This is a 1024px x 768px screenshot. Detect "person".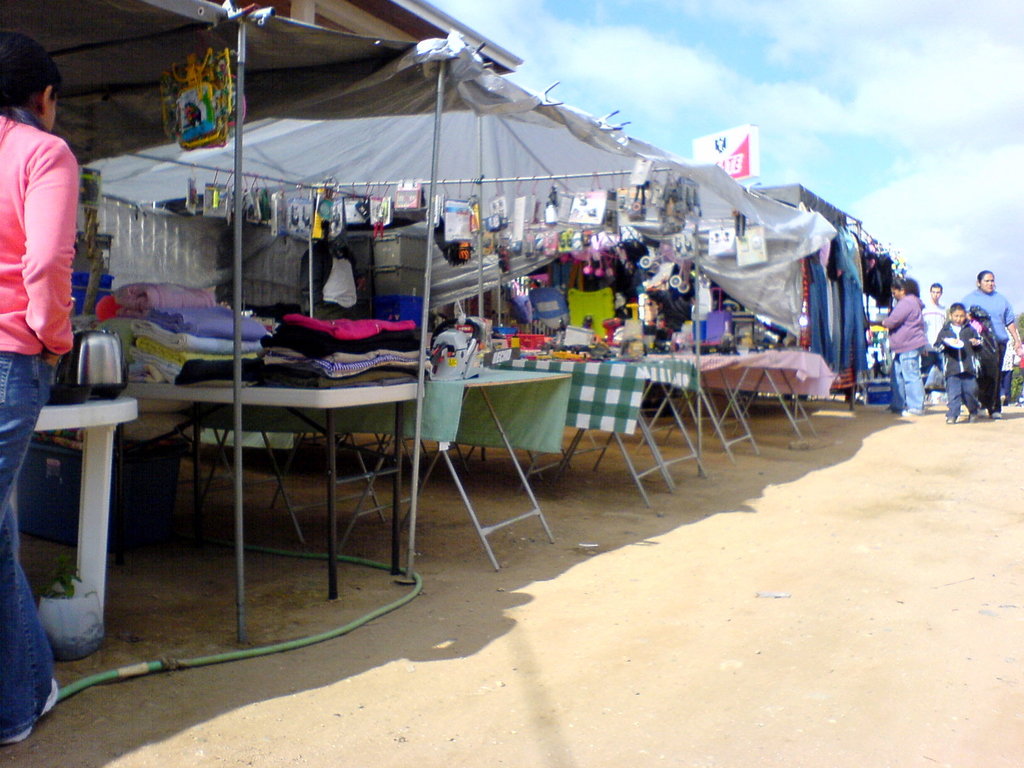
left=927, top=286, right=953, bottom=381.
